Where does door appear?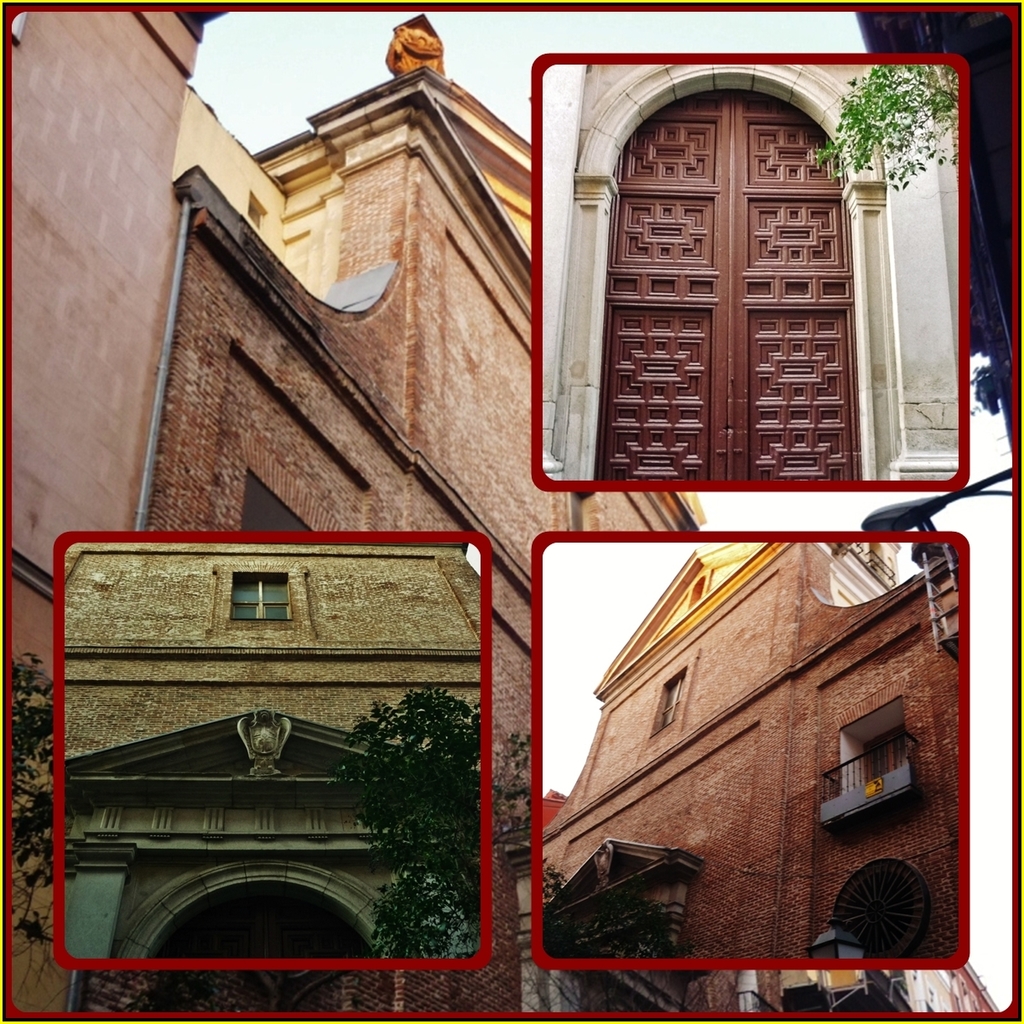
Appears at 118/886/354/1018.
